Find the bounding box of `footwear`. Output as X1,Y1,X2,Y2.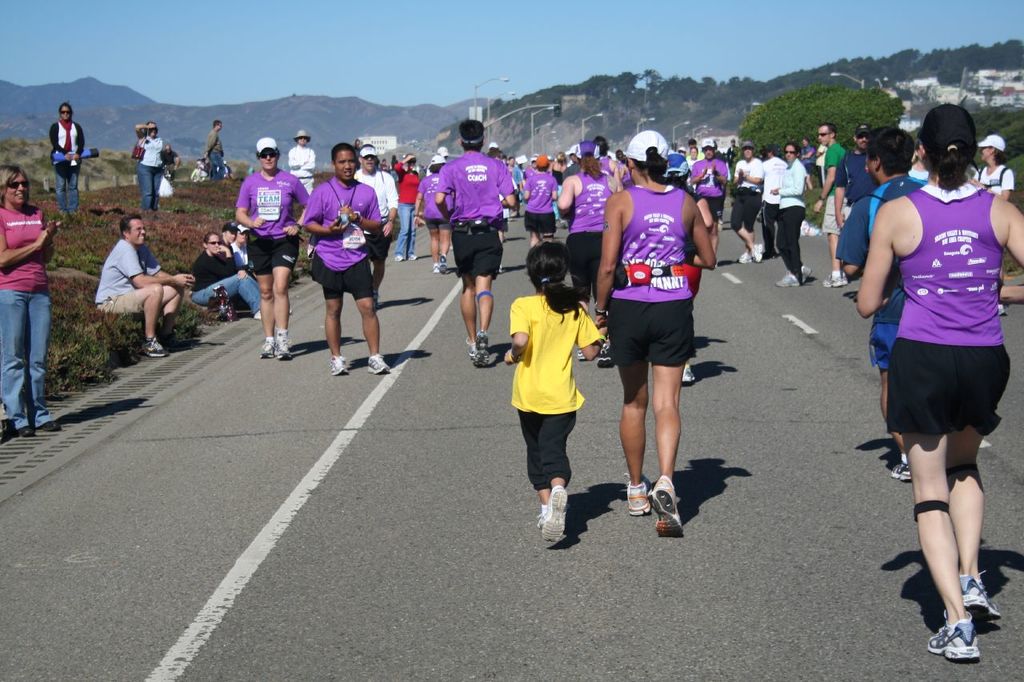
626,480,653,515.
